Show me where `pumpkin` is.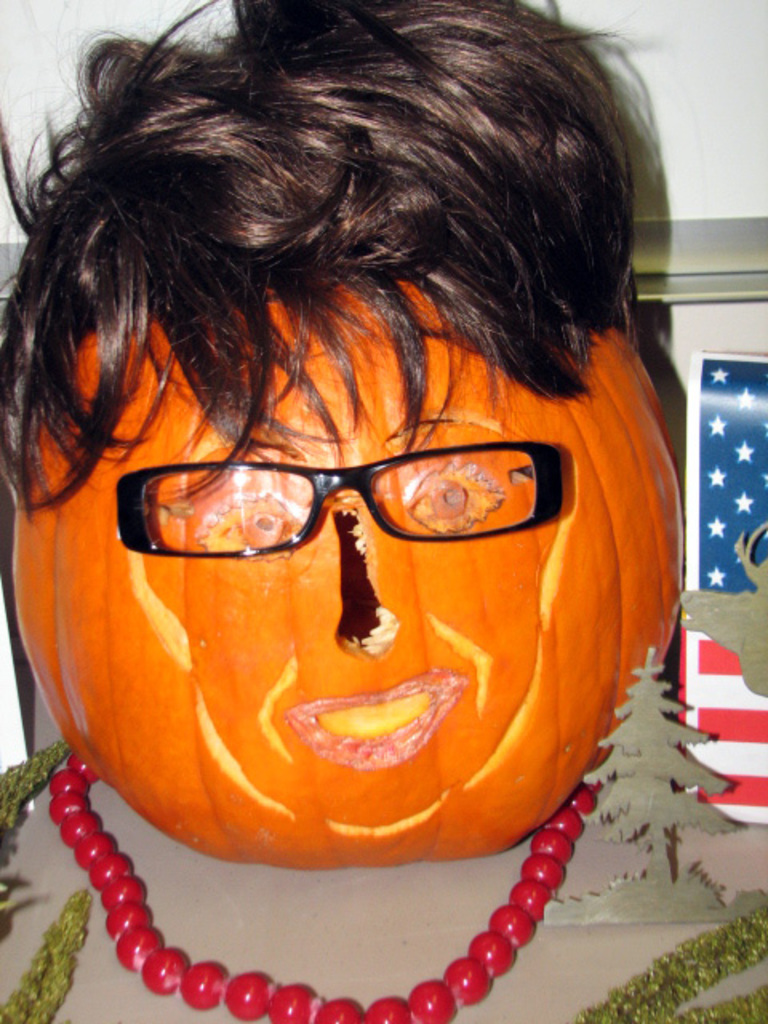
`pumpkin` is at select_region(0, 0, 680, 866).
